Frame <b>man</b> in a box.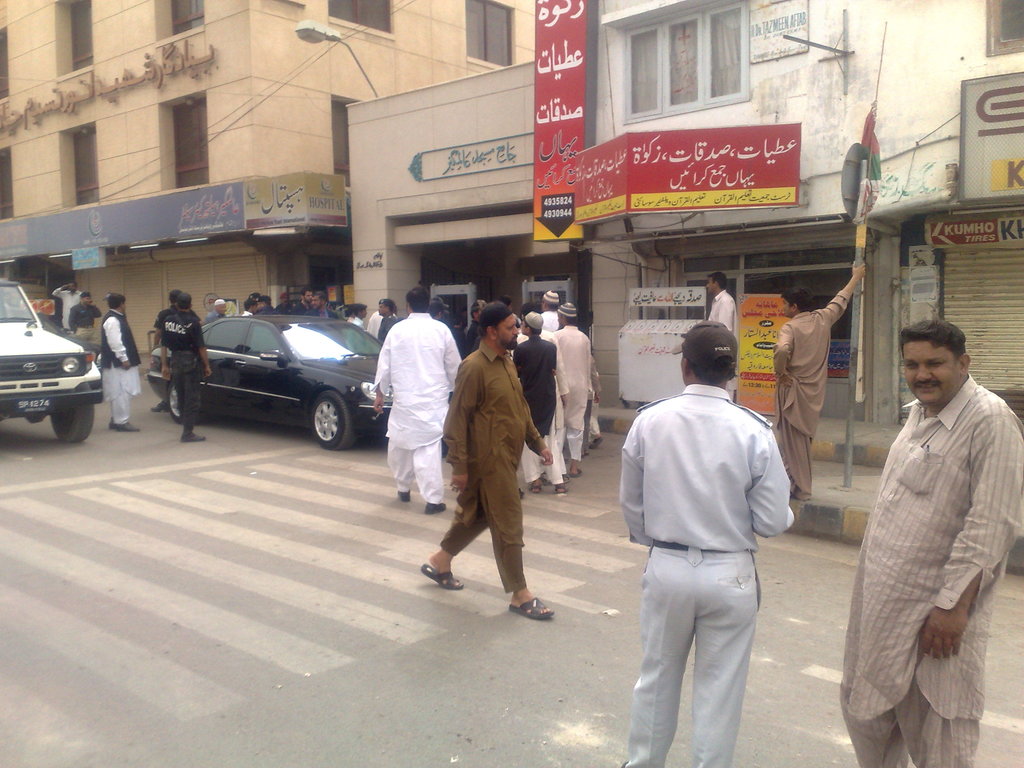
select_region(346, 300, 370, 331).
